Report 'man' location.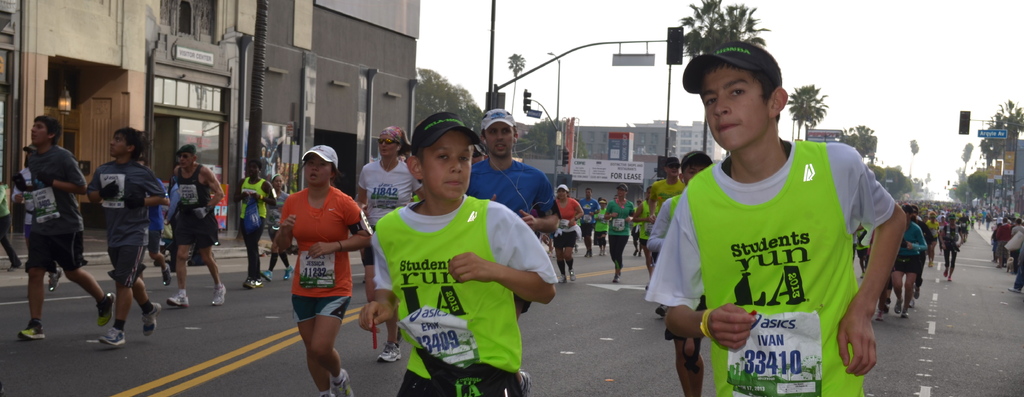
Report: pyautogui.locateOnScreen(470, 109, 566, 316).
